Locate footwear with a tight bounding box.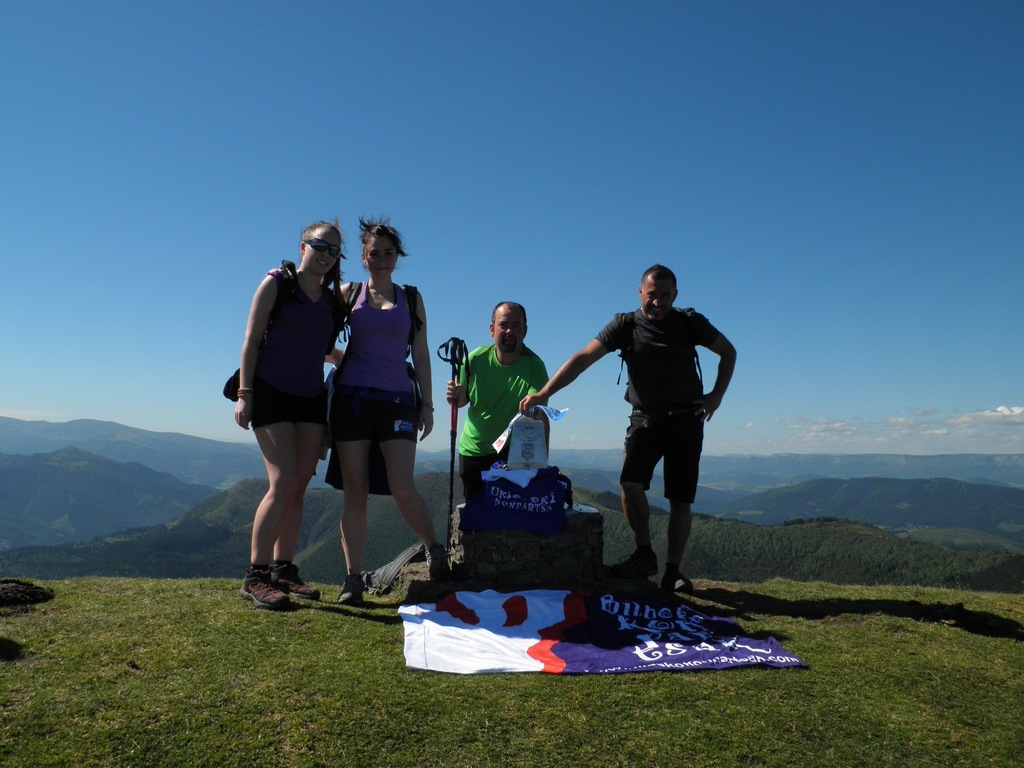
<region>660, 572, 690, 594</region>.
